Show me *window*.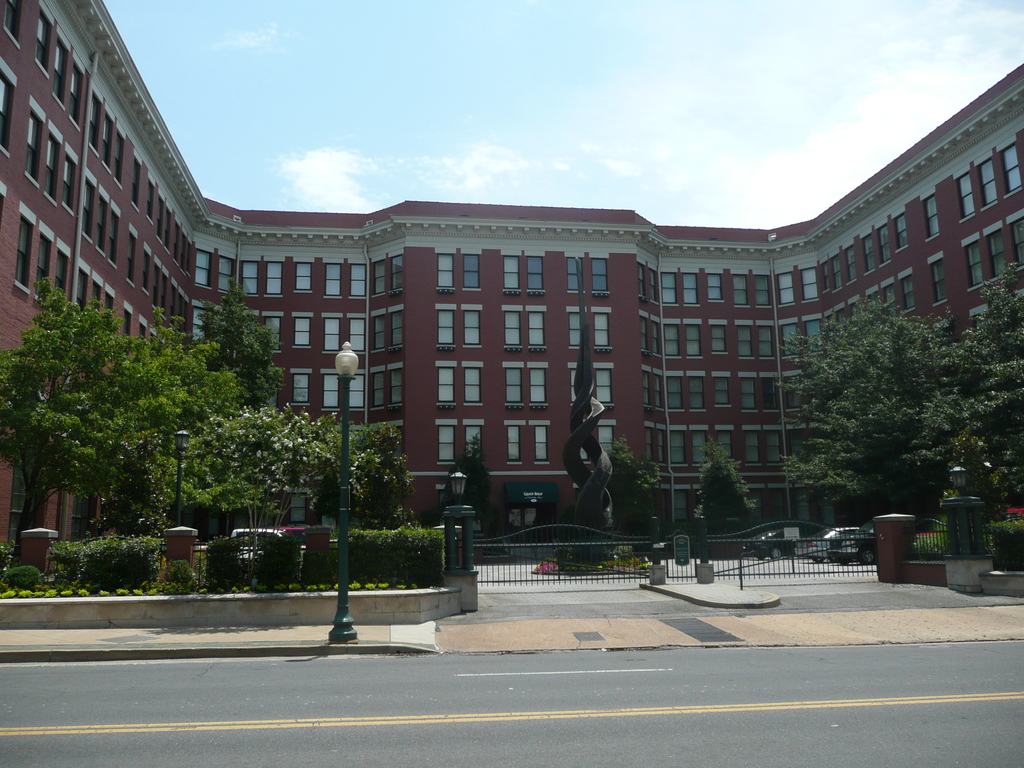
*window* is here: left=735, top=322, right=751, bottom=358.
